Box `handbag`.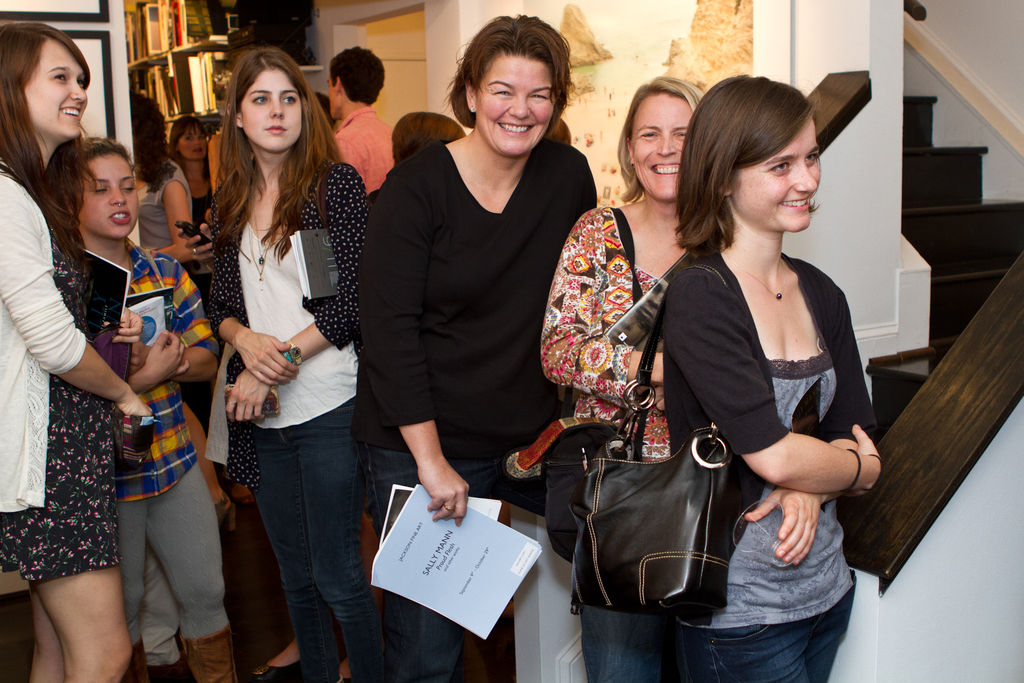
<region>570, 261, 763, 627</region>.
